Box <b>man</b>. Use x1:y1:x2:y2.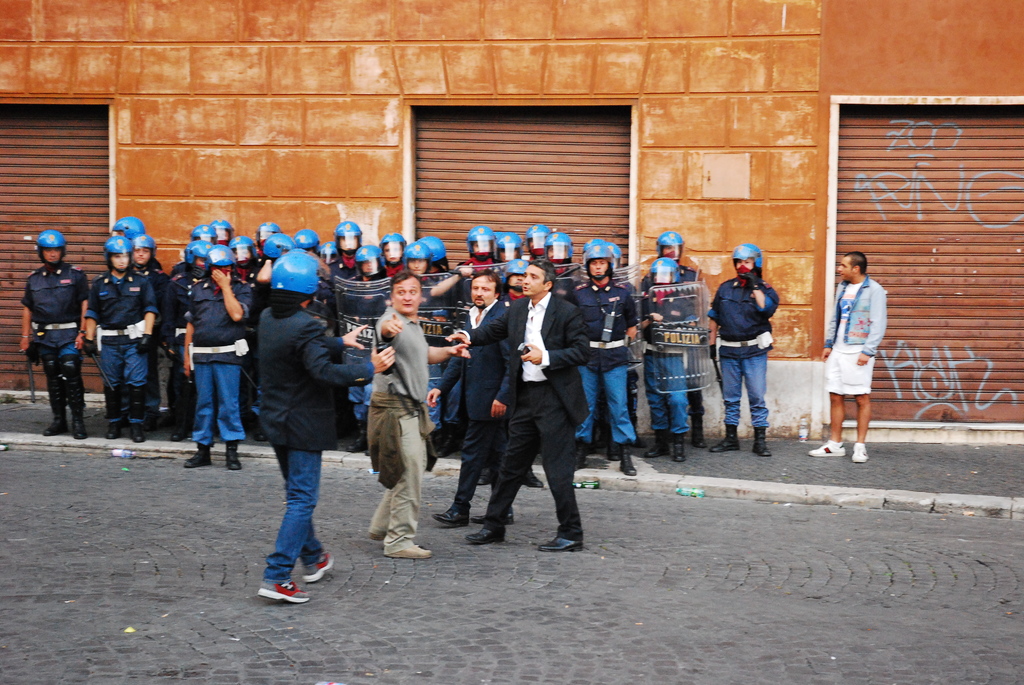
429:270:514:530.
